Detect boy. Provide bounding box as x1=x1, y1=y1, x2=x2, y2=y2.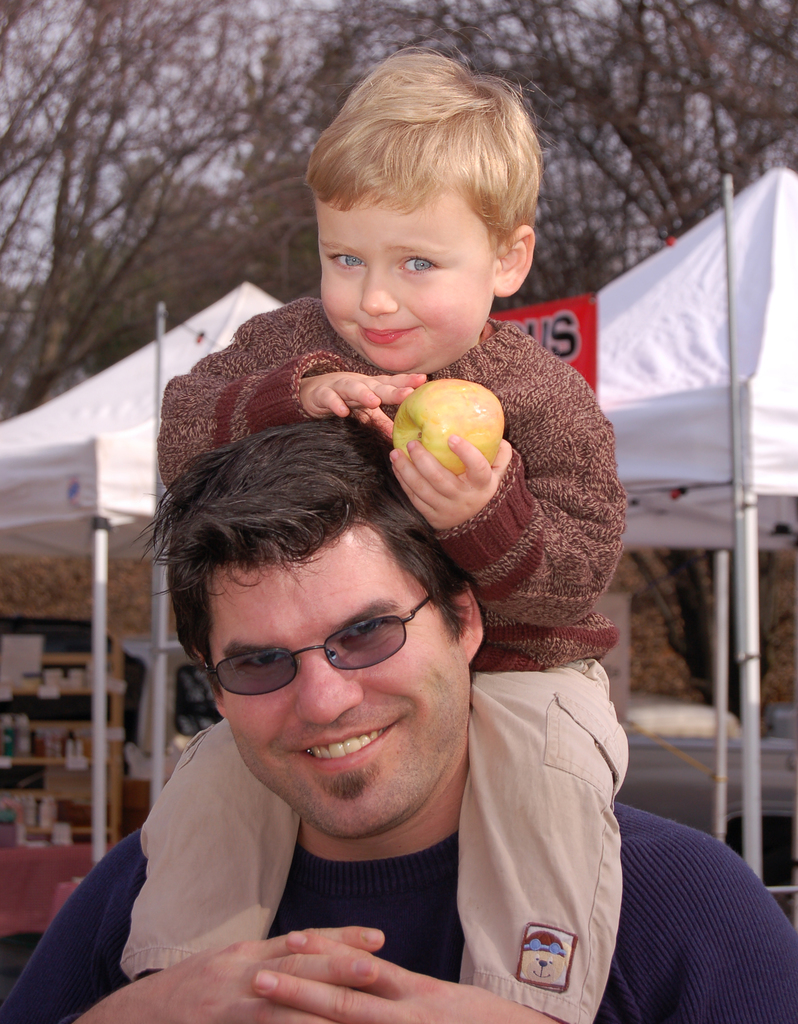
x1=111, y1=133, x2=650, y2=1023.
